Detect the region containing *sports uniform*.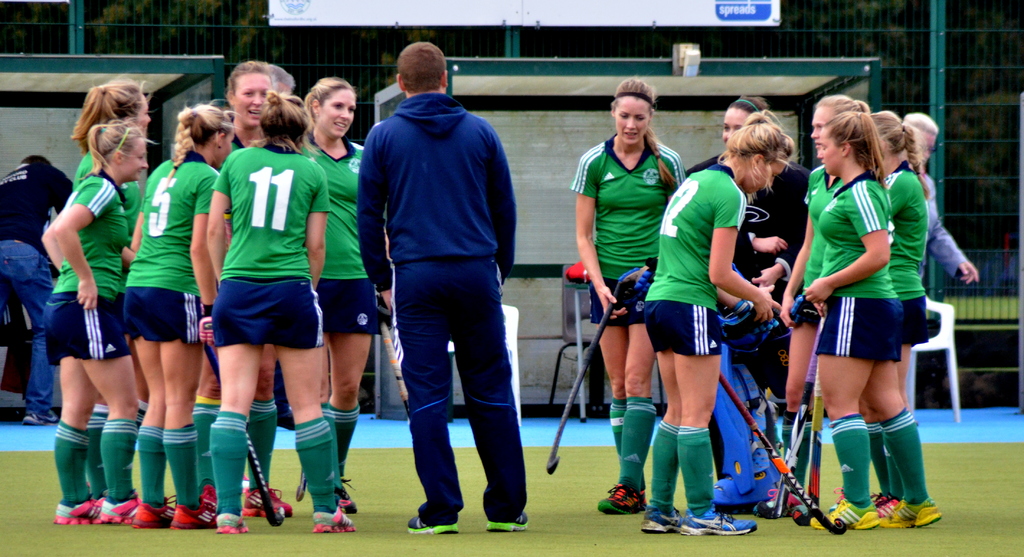
crop(42, 168, 152, 366).
